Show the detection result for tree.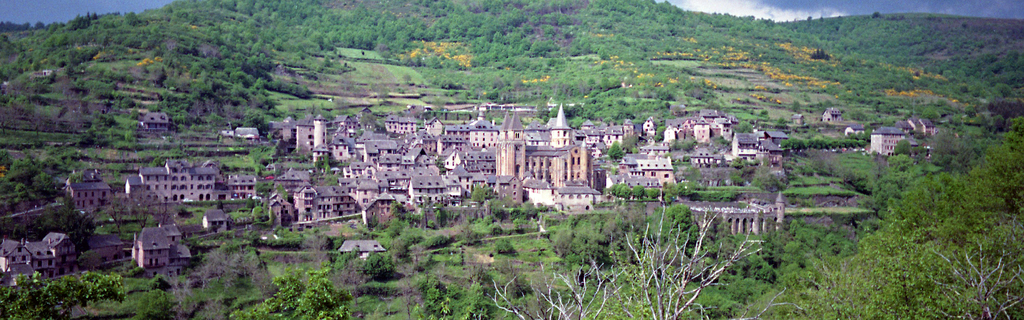
Rect(587, 188, 773, 317).
